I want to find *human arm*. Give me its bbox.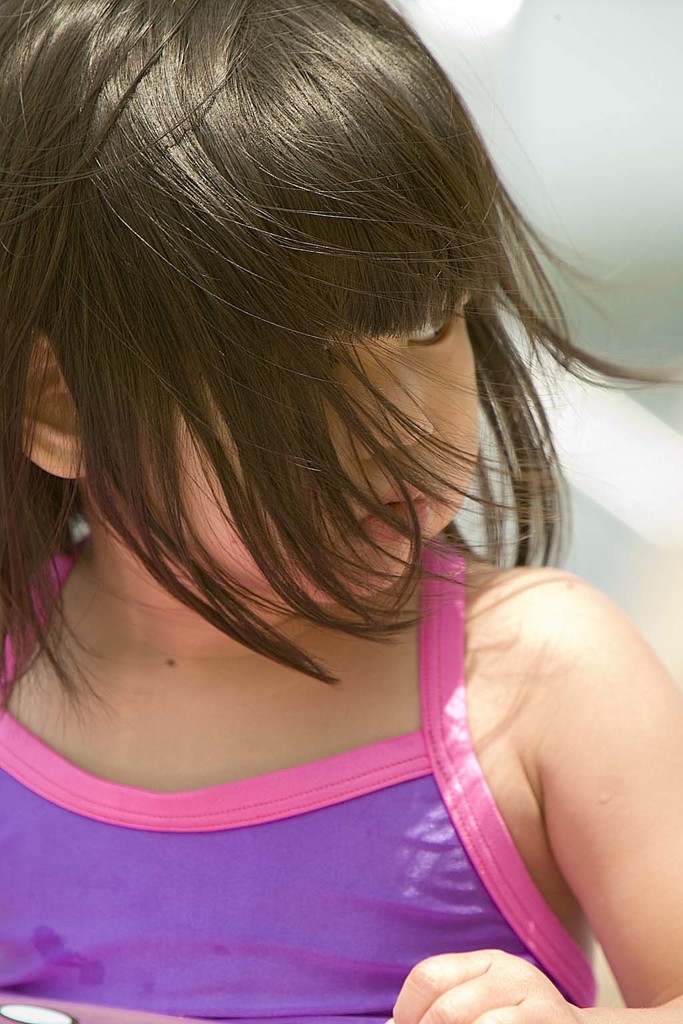
<box>402,533,677,1023</box>.
